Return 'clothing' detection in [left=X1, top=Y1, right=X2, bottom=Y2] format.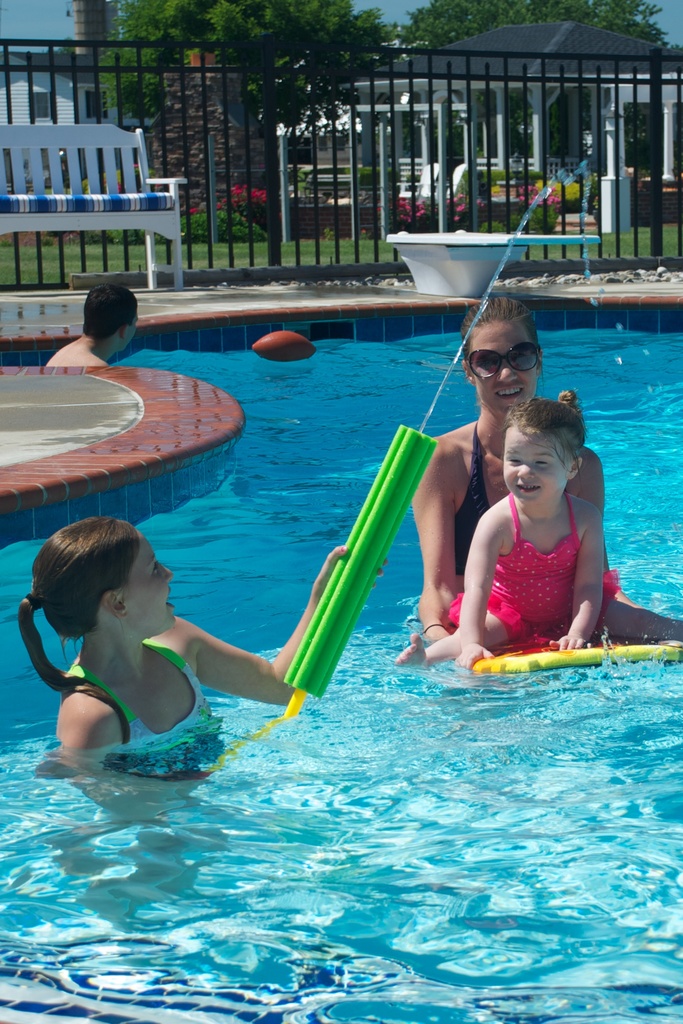
[left=451, top=495, right=618, bottom=649].
